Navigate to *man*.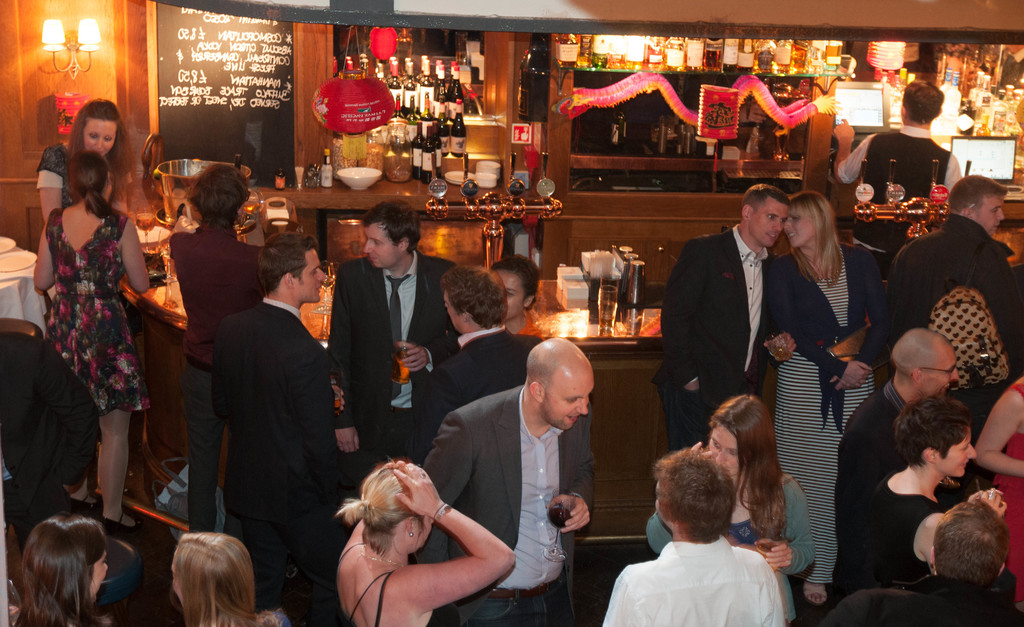
Navigation target: x1=409 y1=252 x2=536 y2=452.
